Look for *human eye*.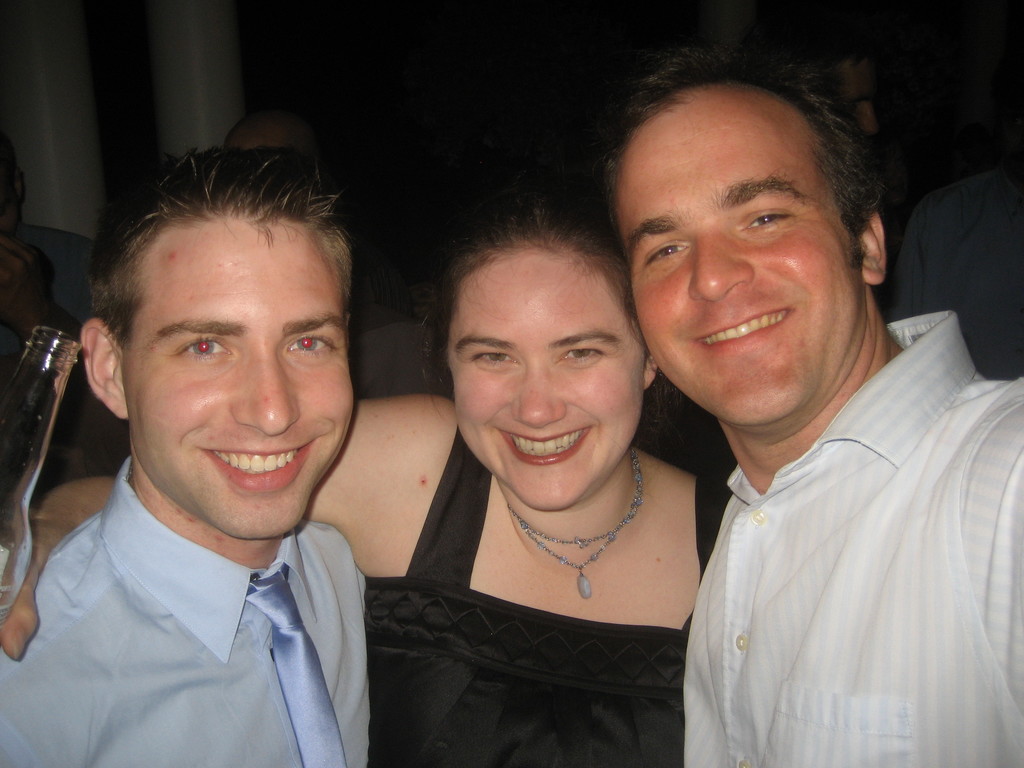
Found: [550,339,607,371].
